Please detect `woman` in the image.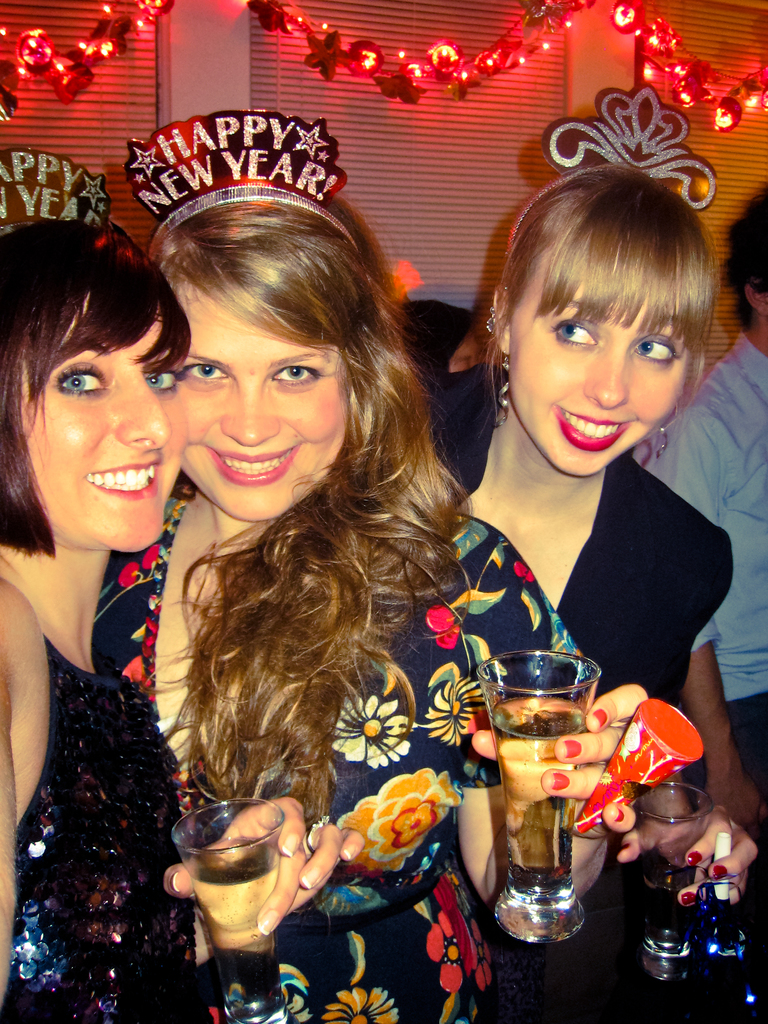
<box>413,145,767,749</box>.
